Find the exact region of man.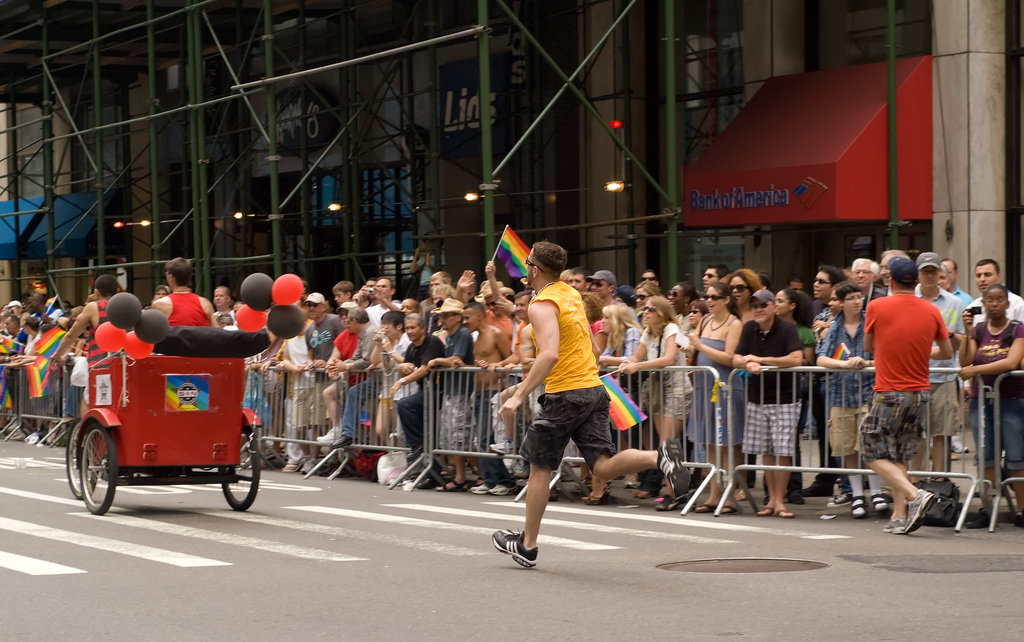
Exact region: {"left": 803, "top": 266, "right": 845, "bottom": 493}.
